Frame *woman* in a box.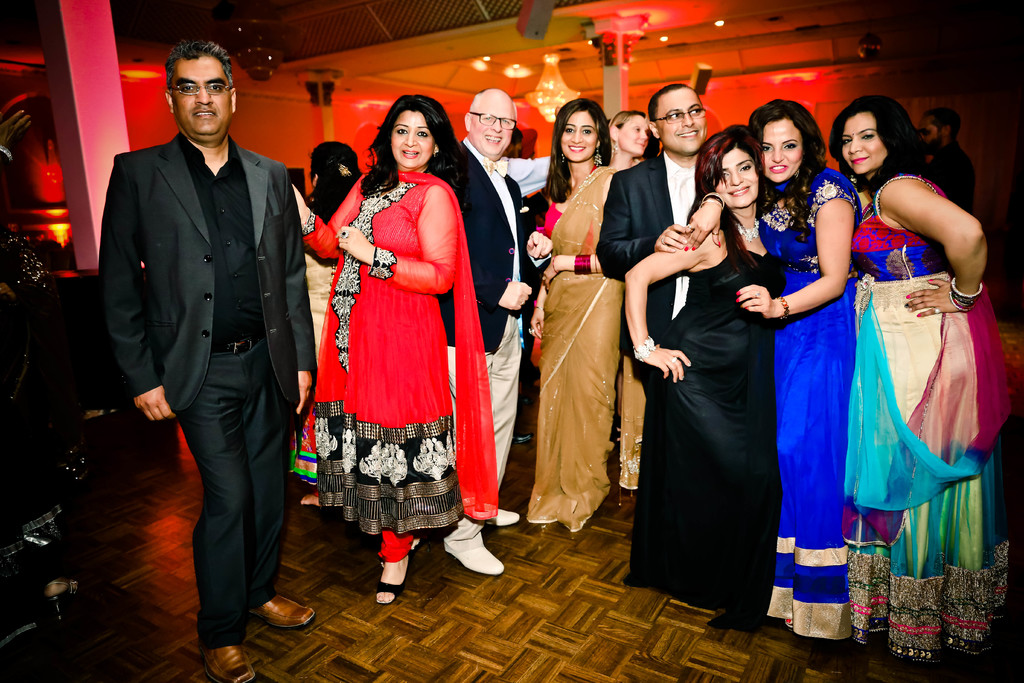
bbox=[831, 94, 1016, 673].
